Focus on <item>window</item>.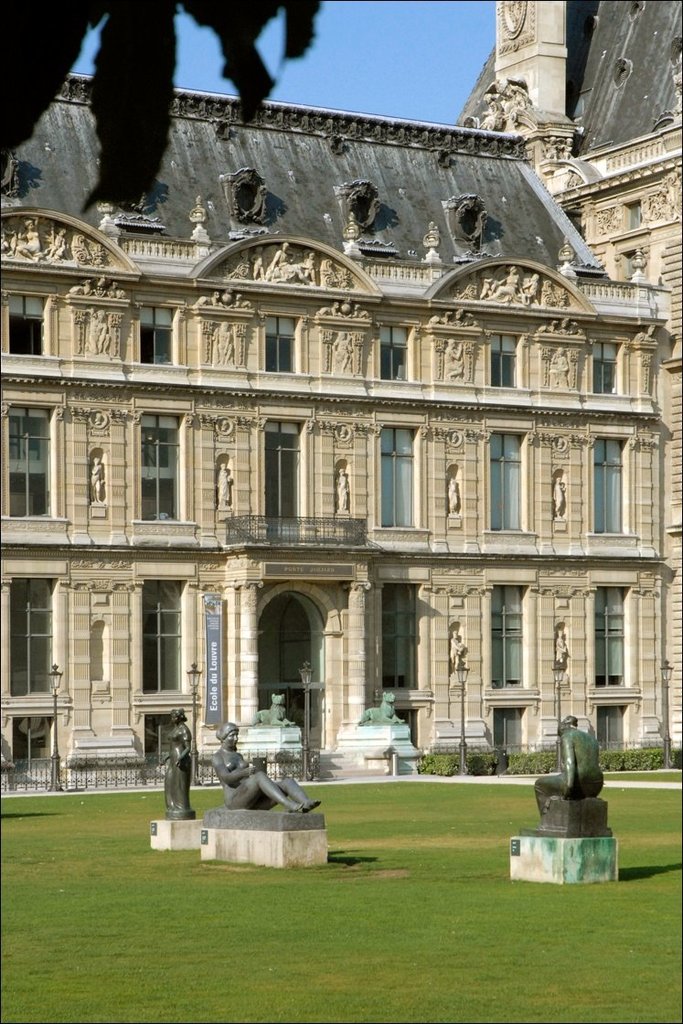
Focused at bbox(261, 303, 306, 391).
